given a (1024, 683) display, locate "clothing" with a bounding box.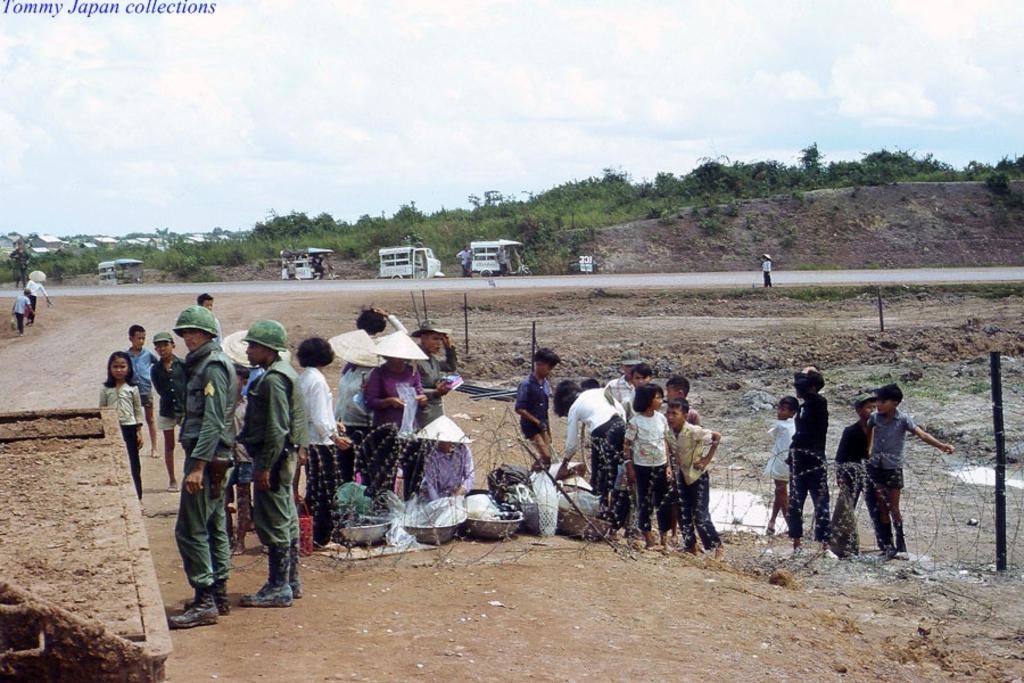
Located: 221:329:303:600.
